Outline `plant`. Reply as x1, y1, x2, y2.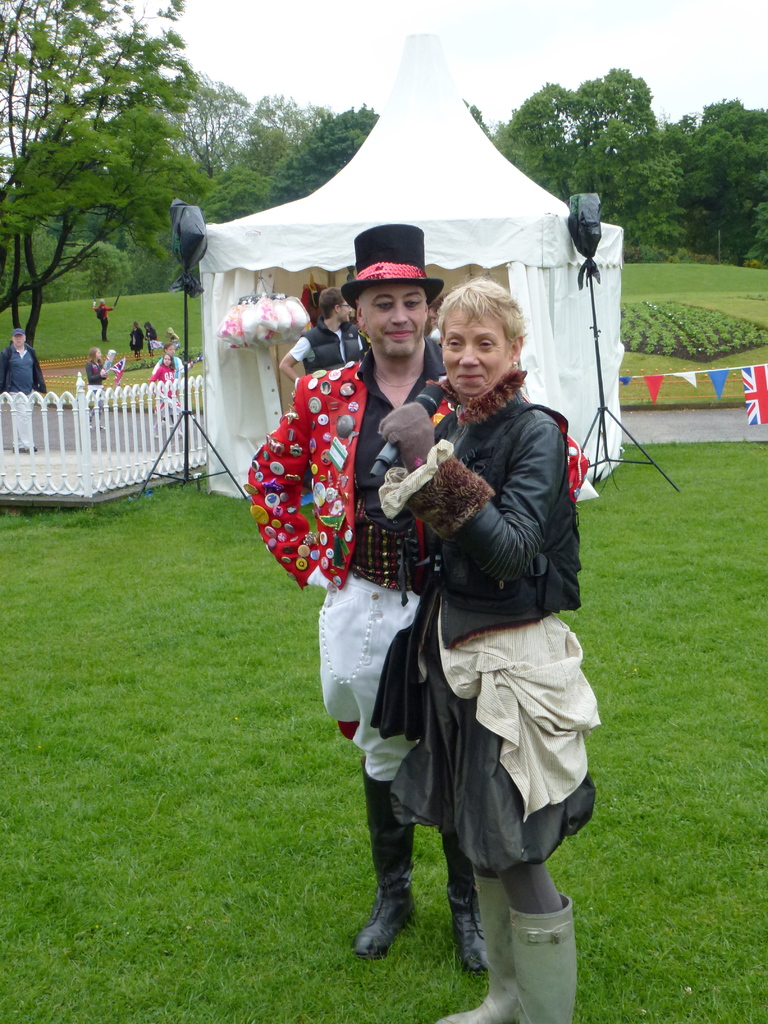
0, 280, 205, 364.
